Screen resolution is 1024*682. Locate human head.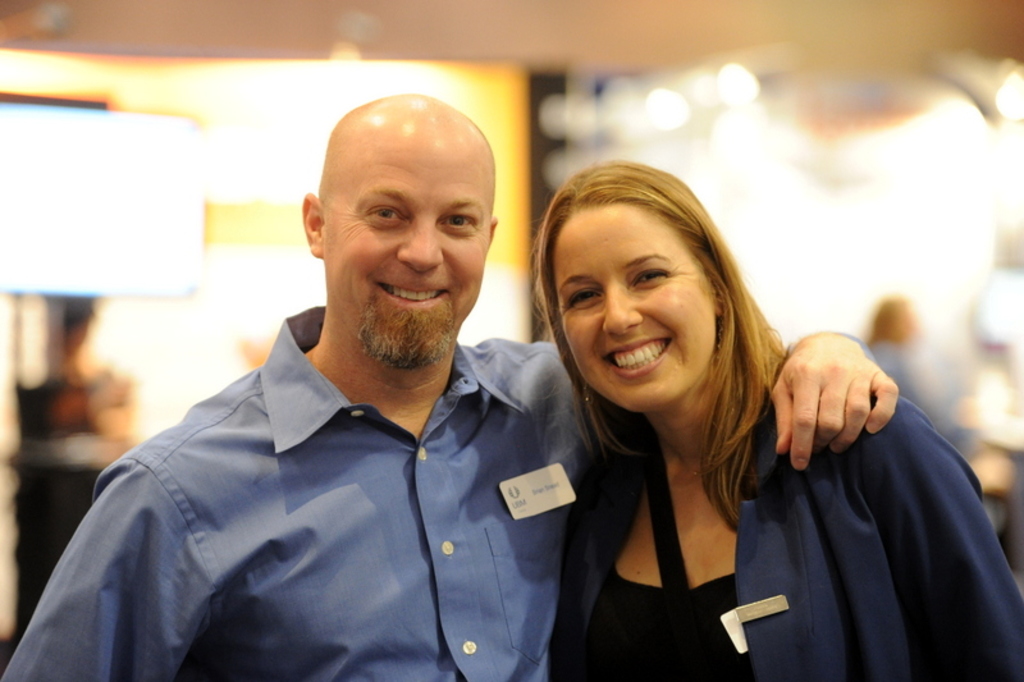
bbox(548, 157, 765, 417).
